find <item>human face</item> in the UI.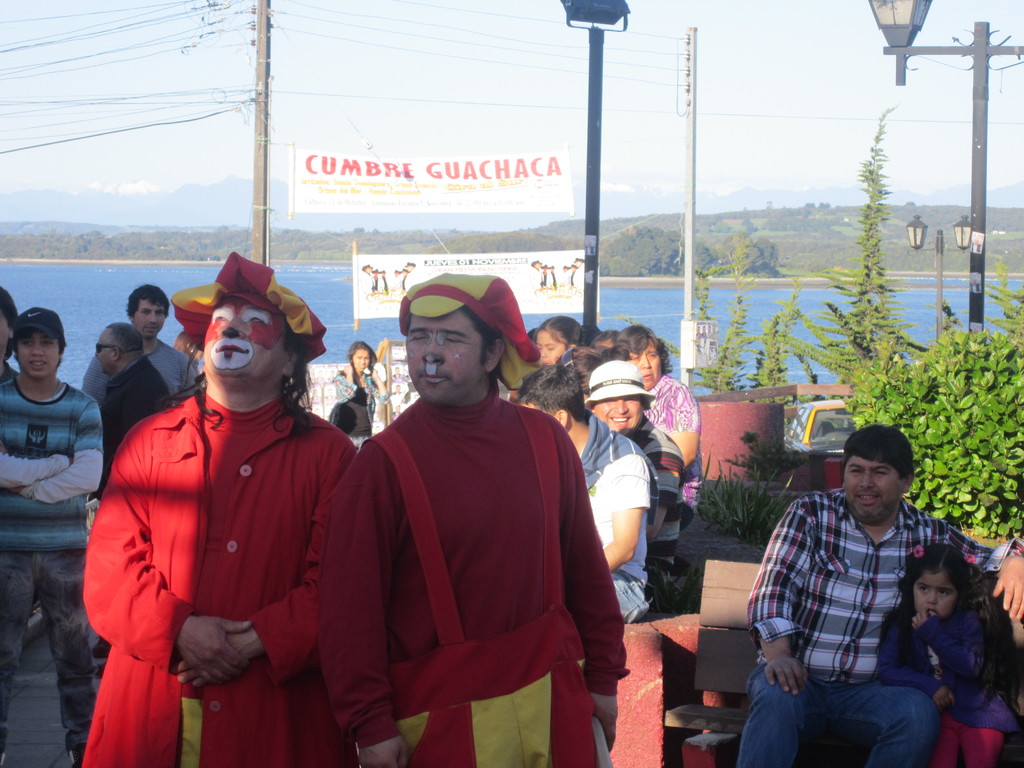
UI element at [401,307,480,404].
